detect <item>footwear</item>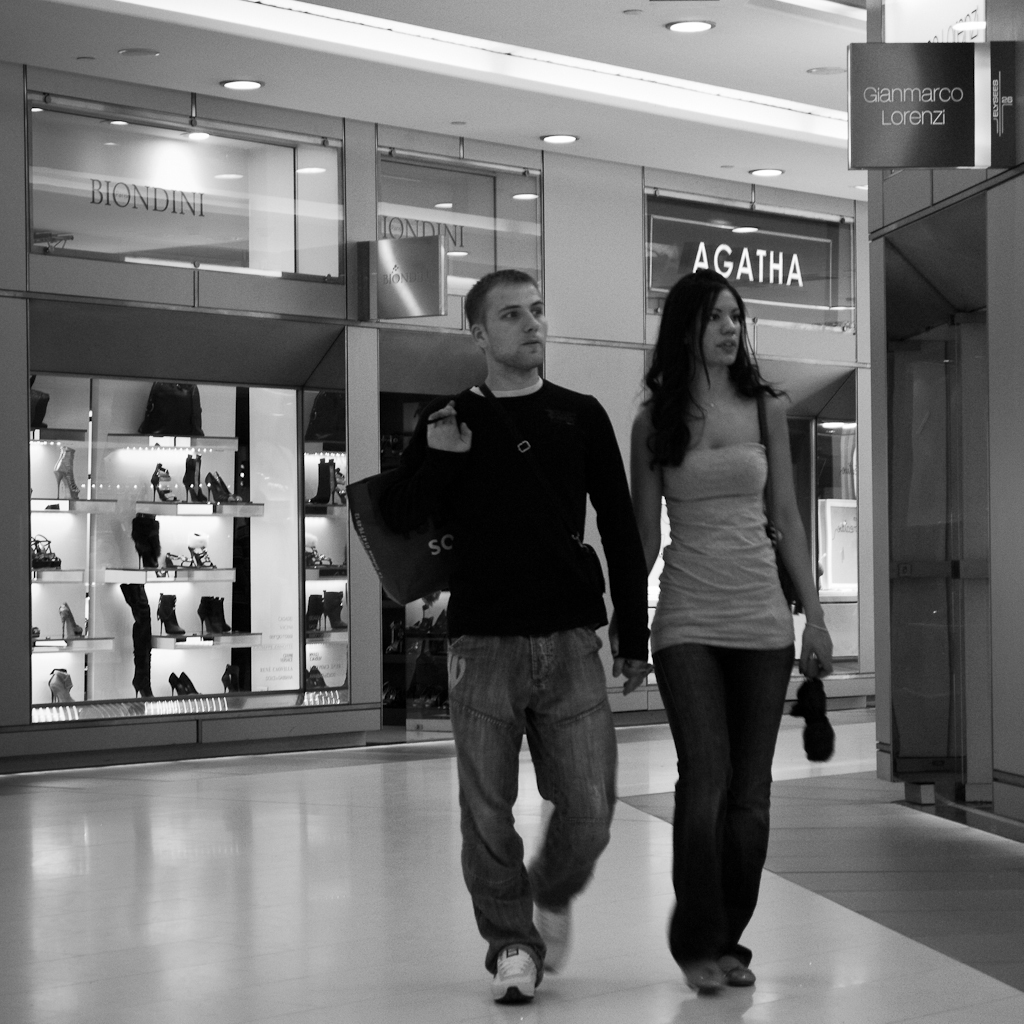
306:452:347:510
